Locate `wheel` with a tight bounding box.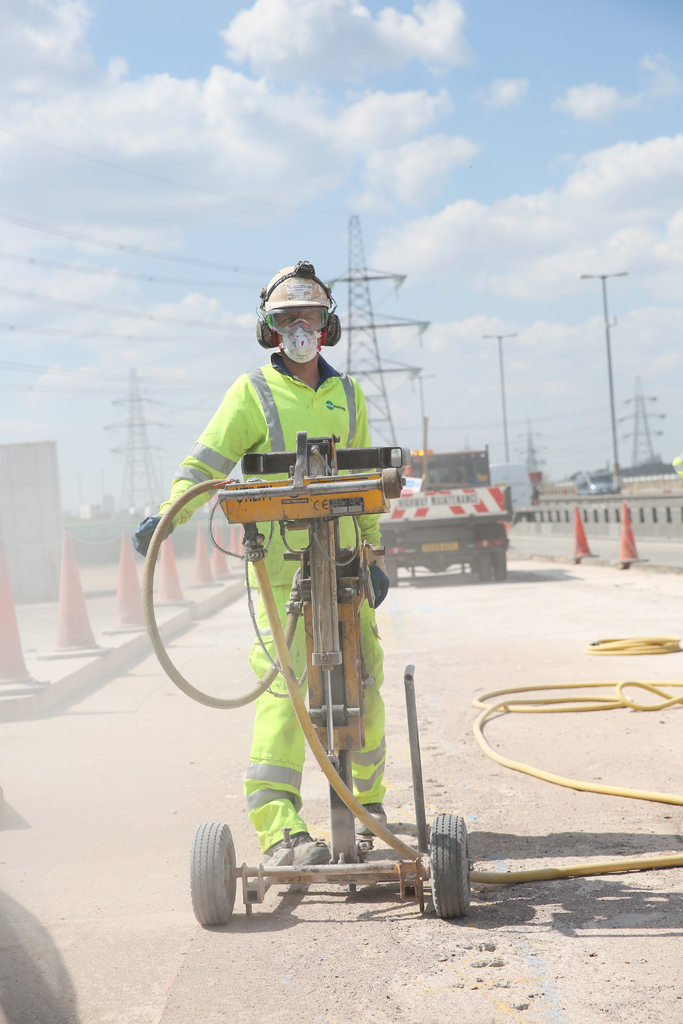
(left=479, top=554, right=491, bottom=582).
